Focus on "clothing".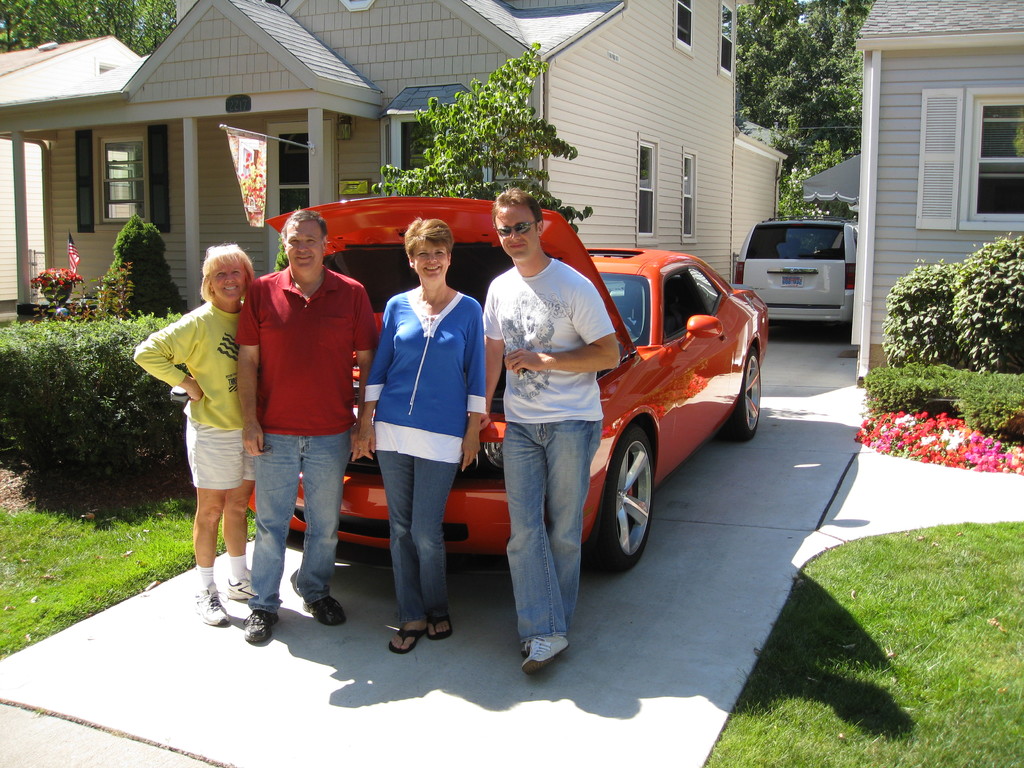
Focused at 411:240:445:285.
